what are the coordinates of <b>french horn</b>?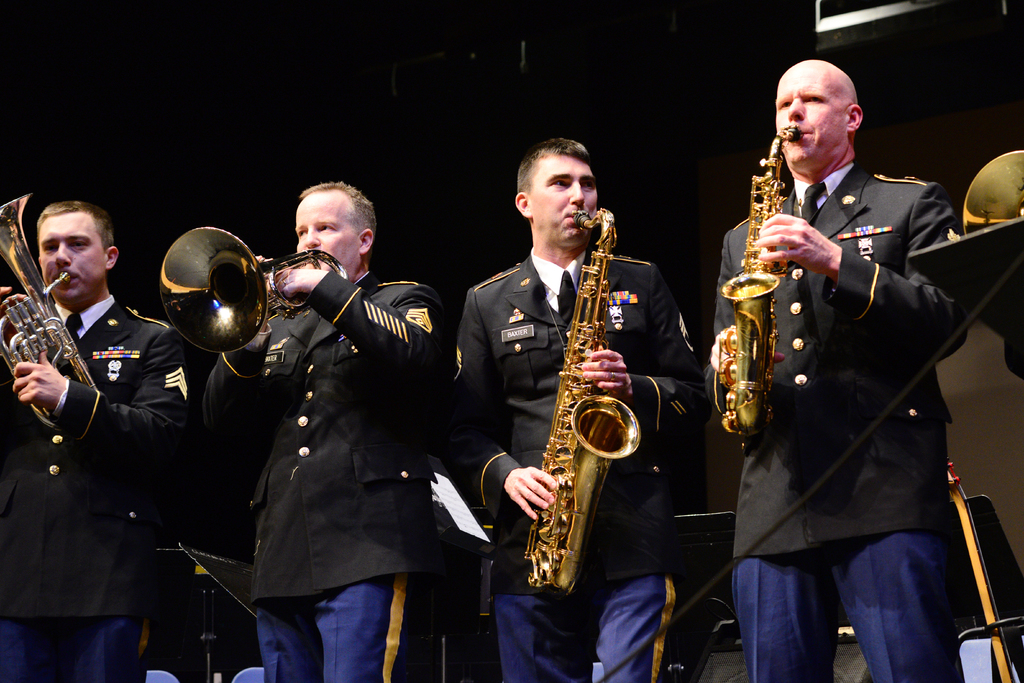
box=[956, 147, 1023, 240].
